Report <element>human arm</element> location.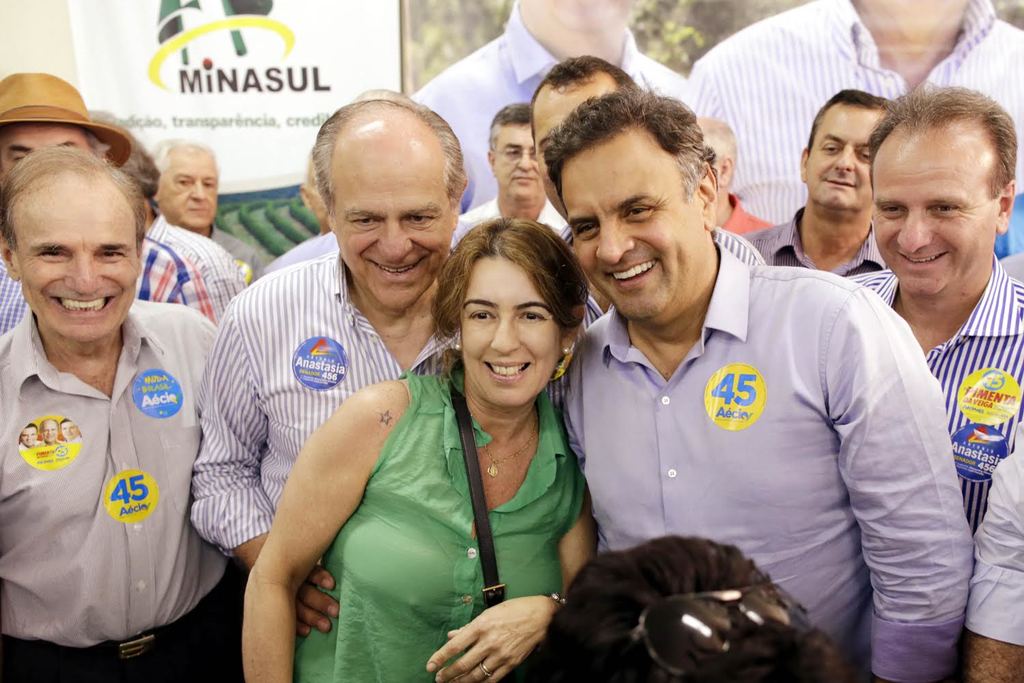
Report: 962:415:1023:682.
